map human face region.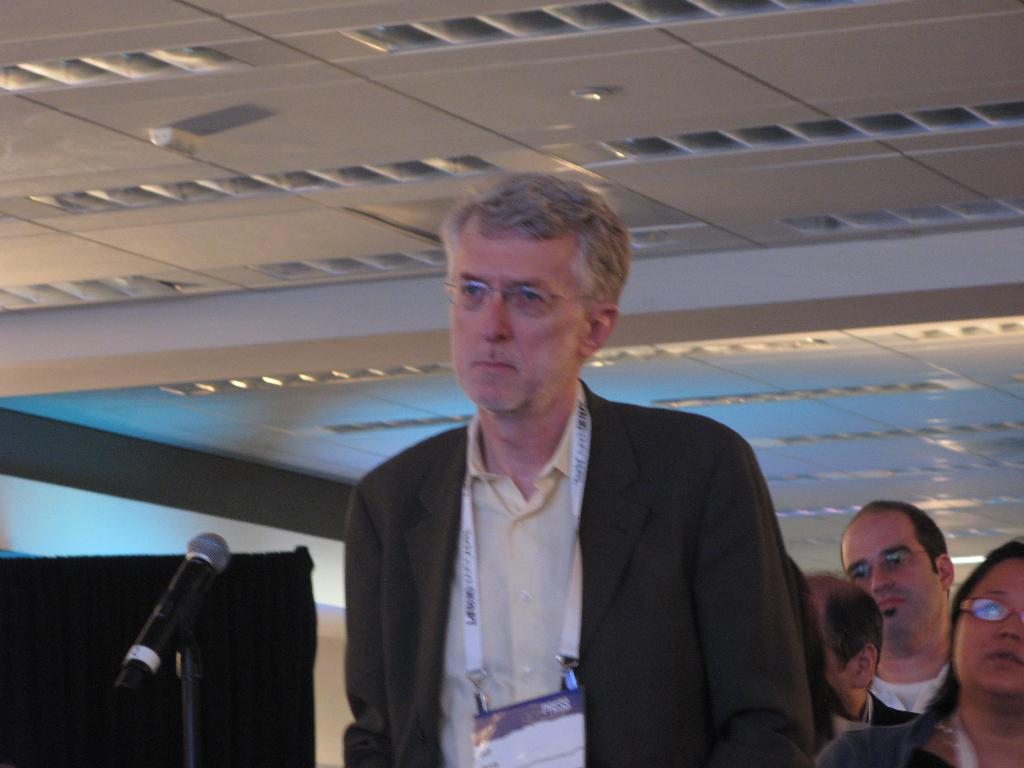
Mapped to [left=956, top=553, right=1023, bottom=693].
